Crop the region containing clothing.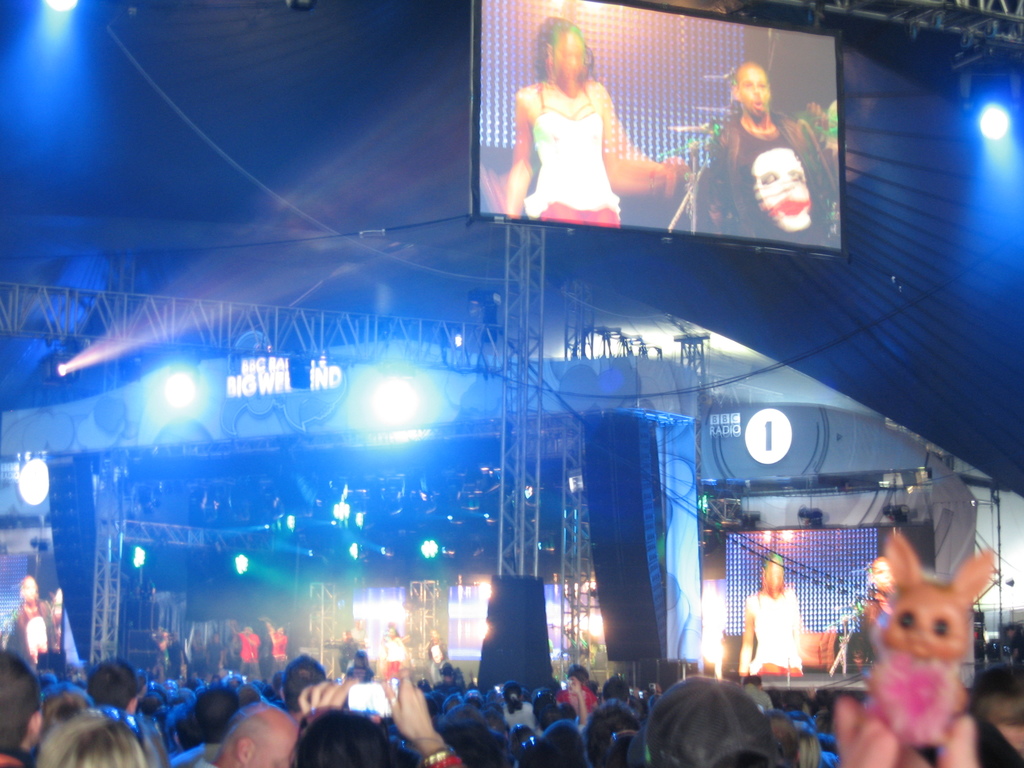
Crop region: Rect(525, 56, 635, 196).
